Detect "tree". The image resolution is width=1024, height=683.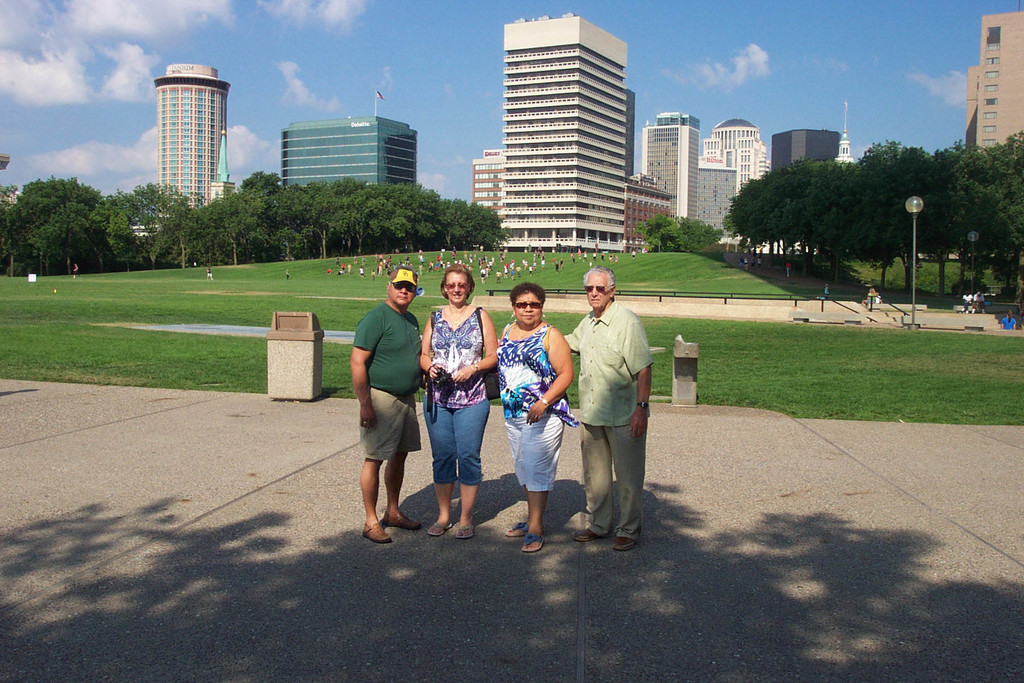
bbox=(630, 213, 723, 259).
